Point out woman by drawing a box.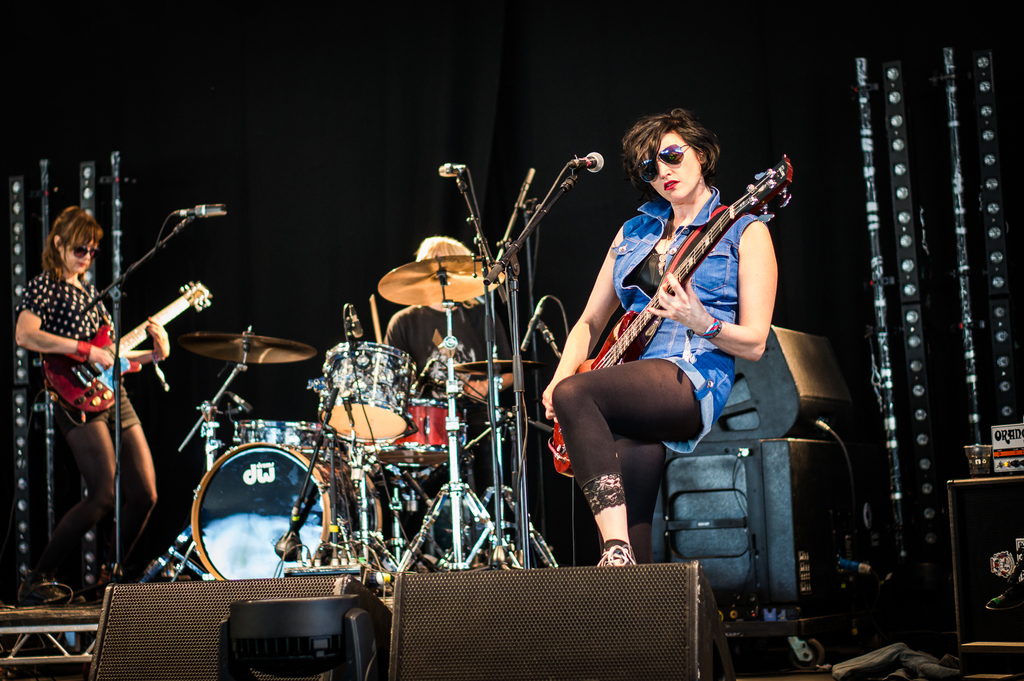
(left=15, top=205, right=169, bottom=566).
